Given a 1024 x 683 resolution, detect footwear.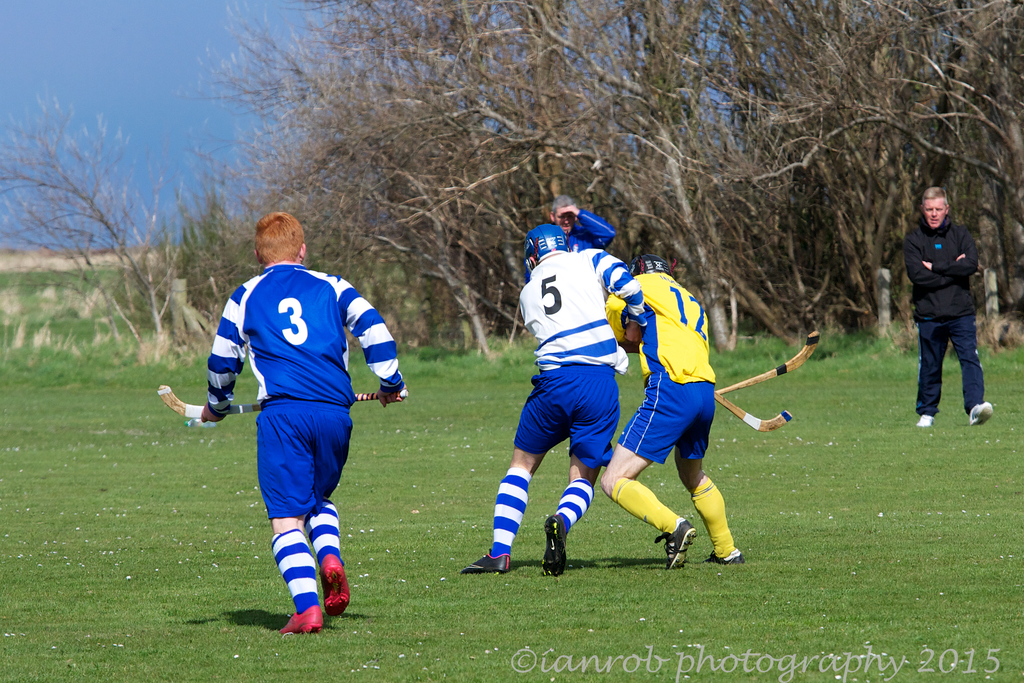
915, 414, 937, 428.
